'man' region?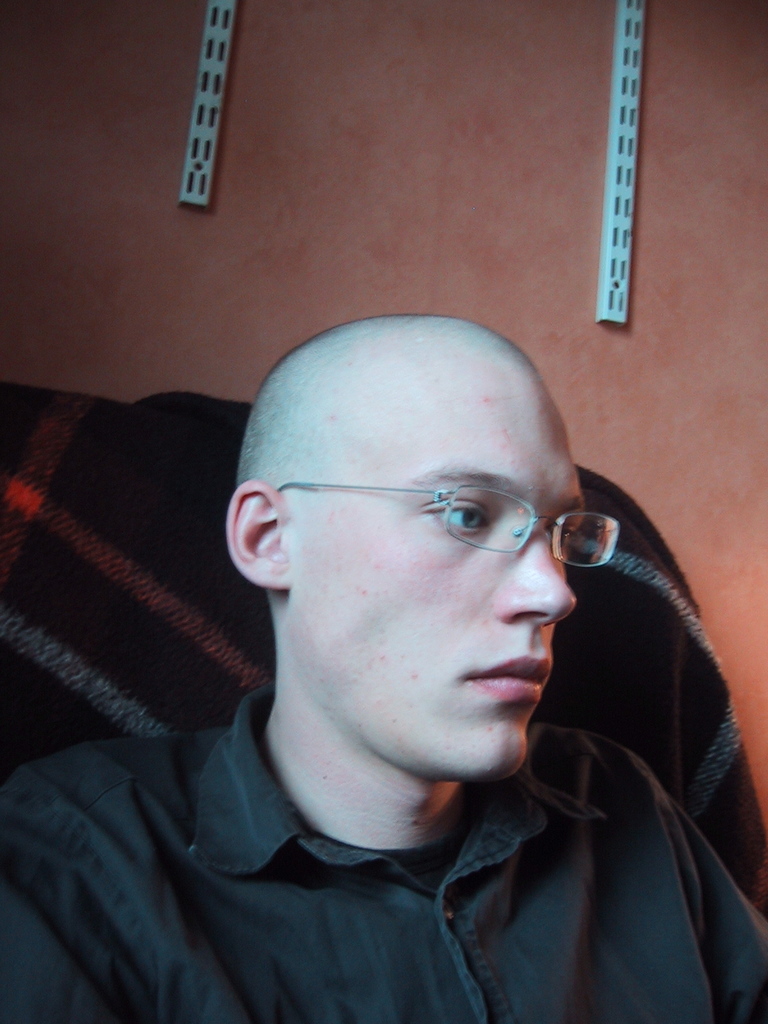
crop(8, 254, 767, 1015)
